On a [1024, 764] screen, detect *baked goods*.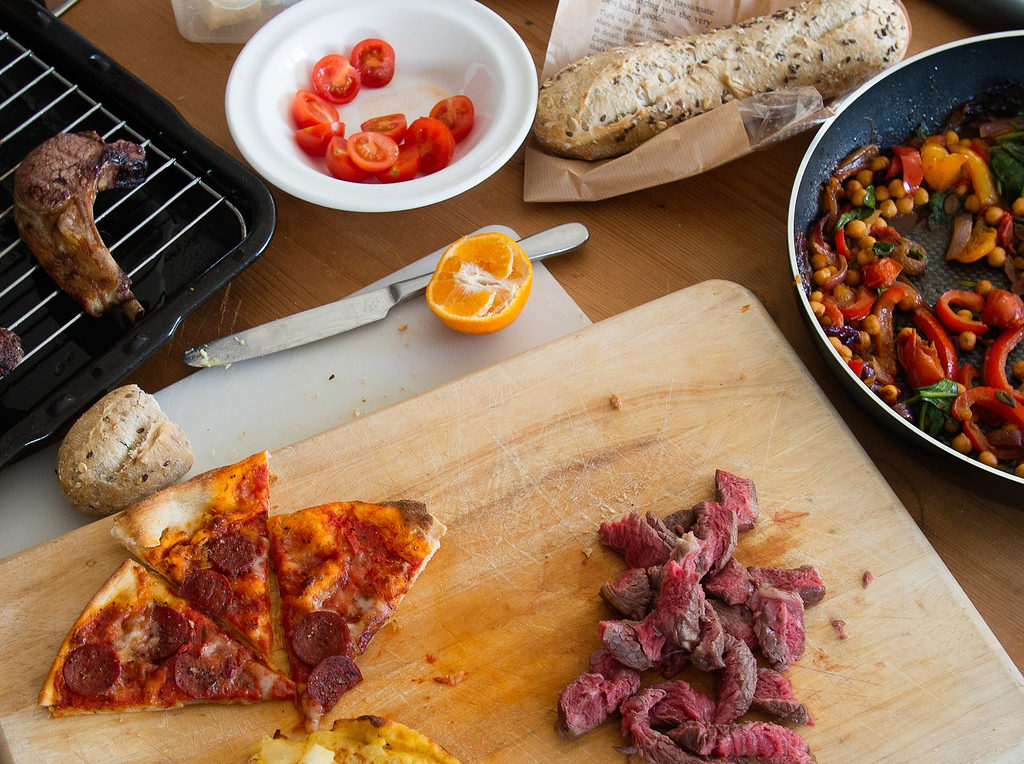
pyautogui.locateOnScreen(529, 0, 909, 161).
